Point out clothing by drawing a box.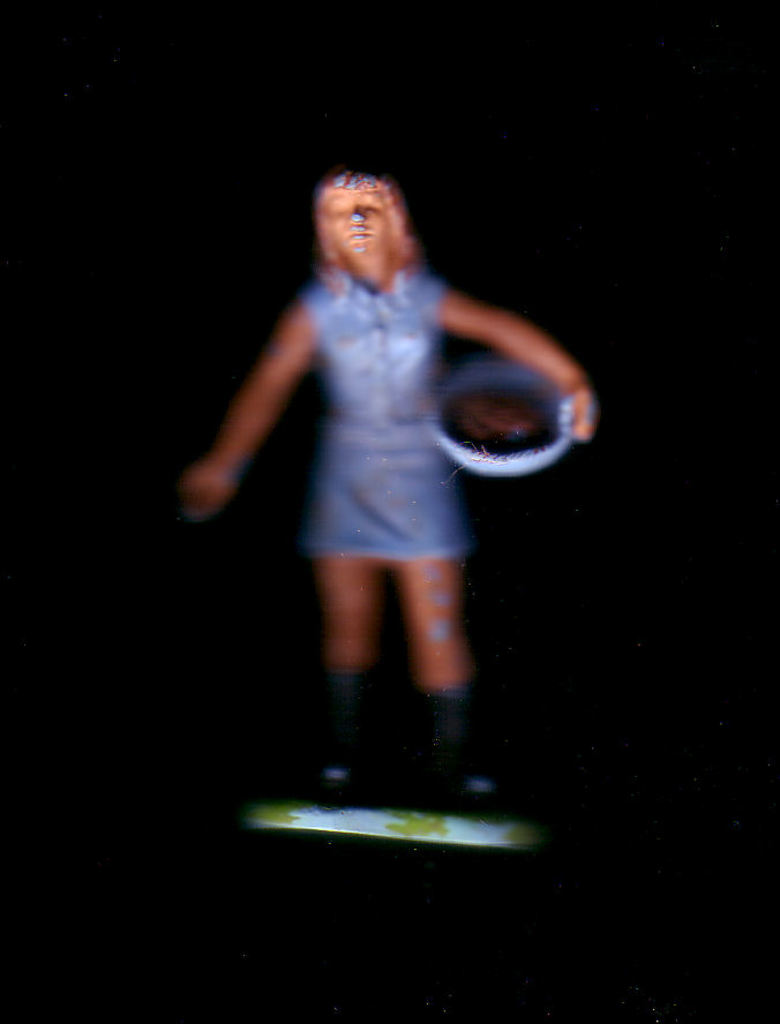
(left=298, top=257, right=470, bottom=554).
